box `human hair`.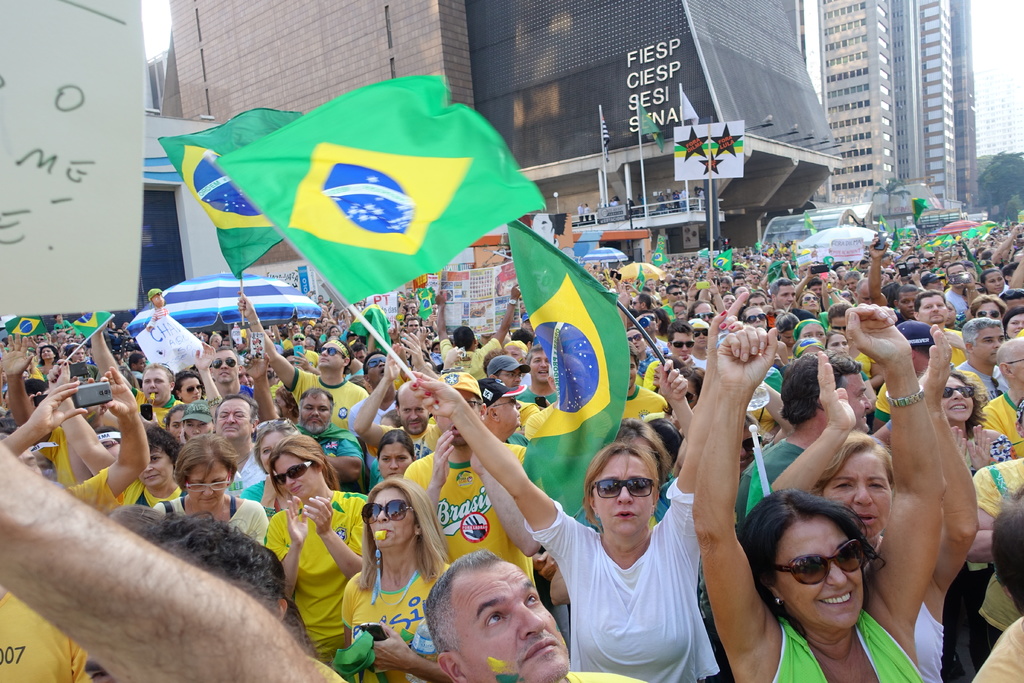
<box>178,429,237,486</box>.
